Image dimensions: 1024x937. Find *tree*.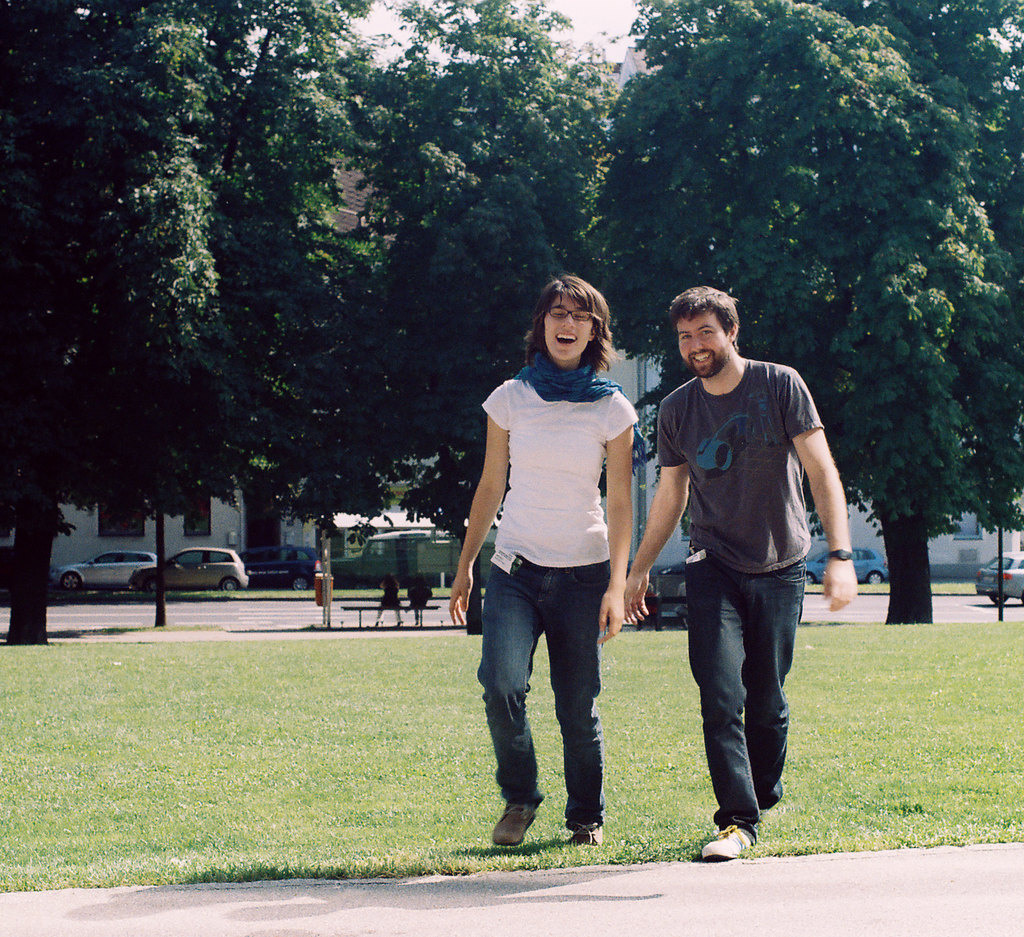
Rect(19, 66, 339, 590).
